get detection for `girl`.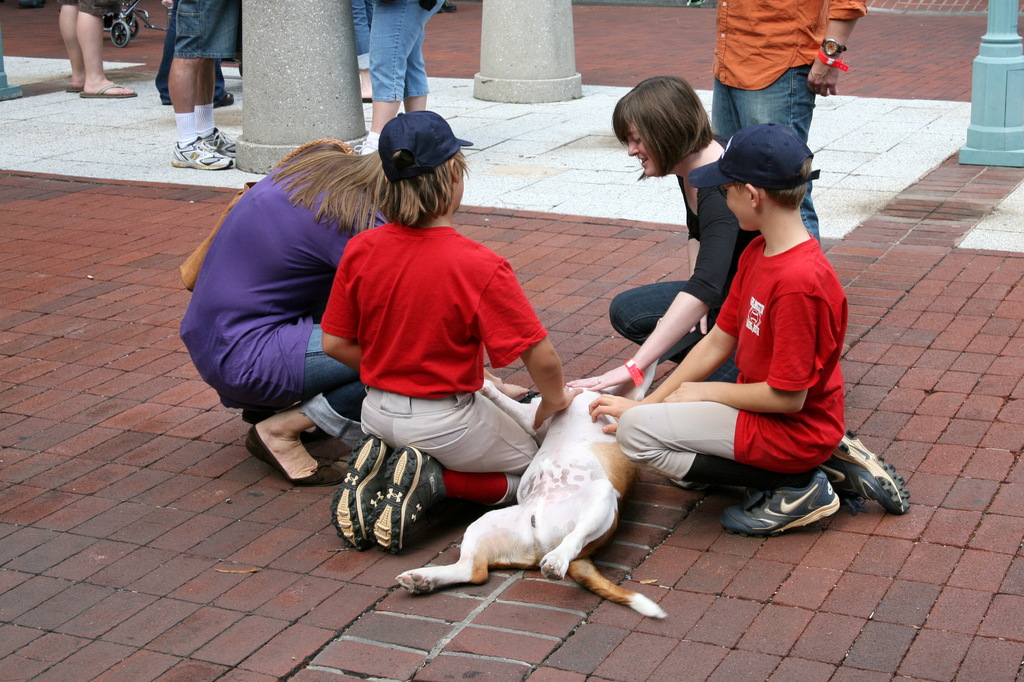
Detection: <region>603, 73, 822, 382</region>.
